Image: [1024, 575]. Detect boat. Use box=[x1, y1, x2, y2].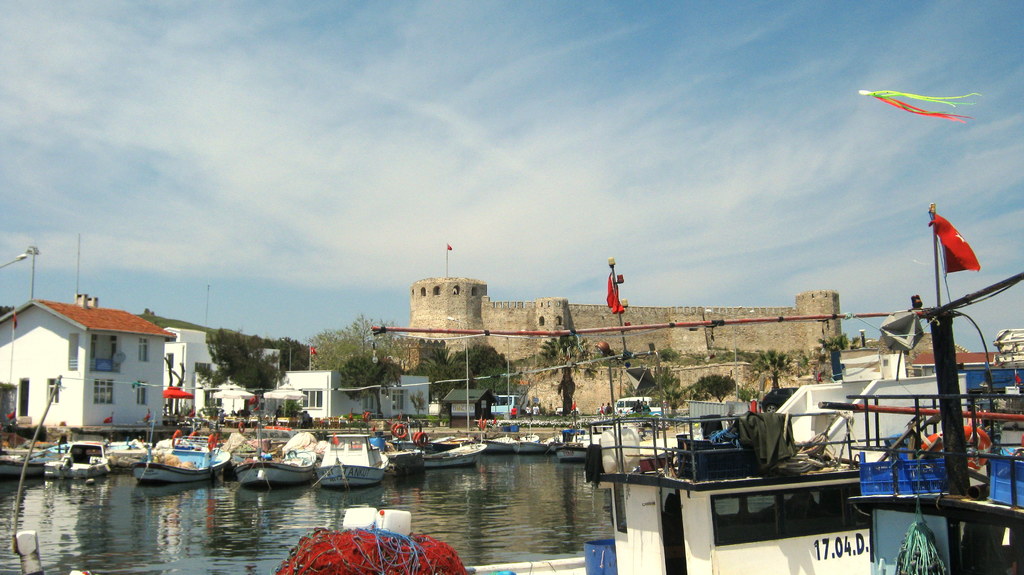
box=[0, 428, 81, 483].
